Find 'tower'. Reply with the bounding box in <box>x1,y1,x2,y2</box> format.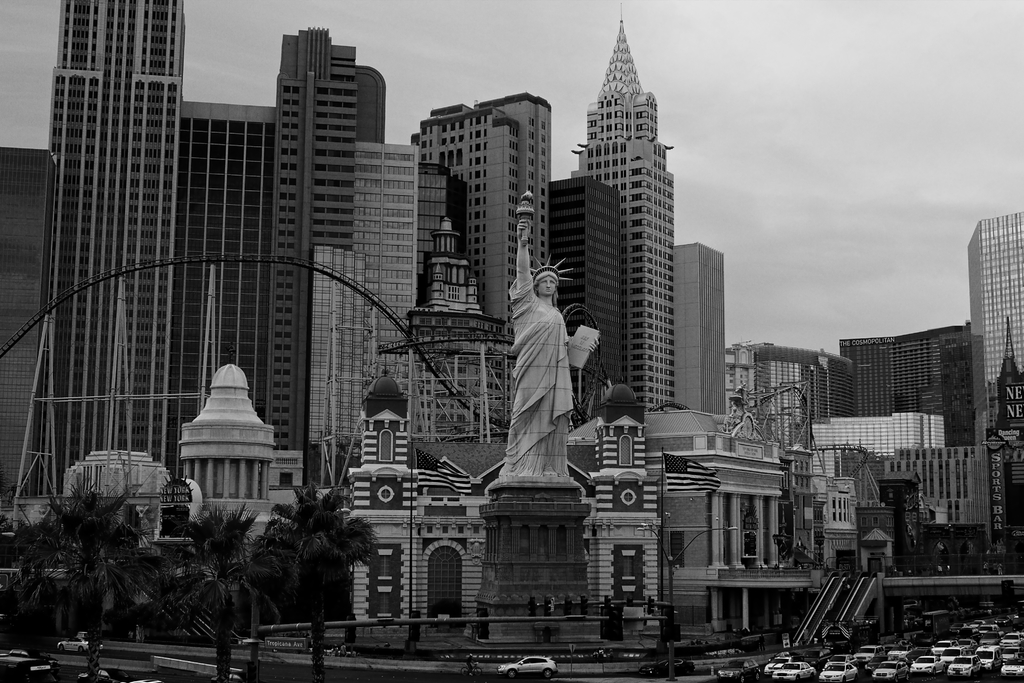
<box>38,0,186,493</box>.
